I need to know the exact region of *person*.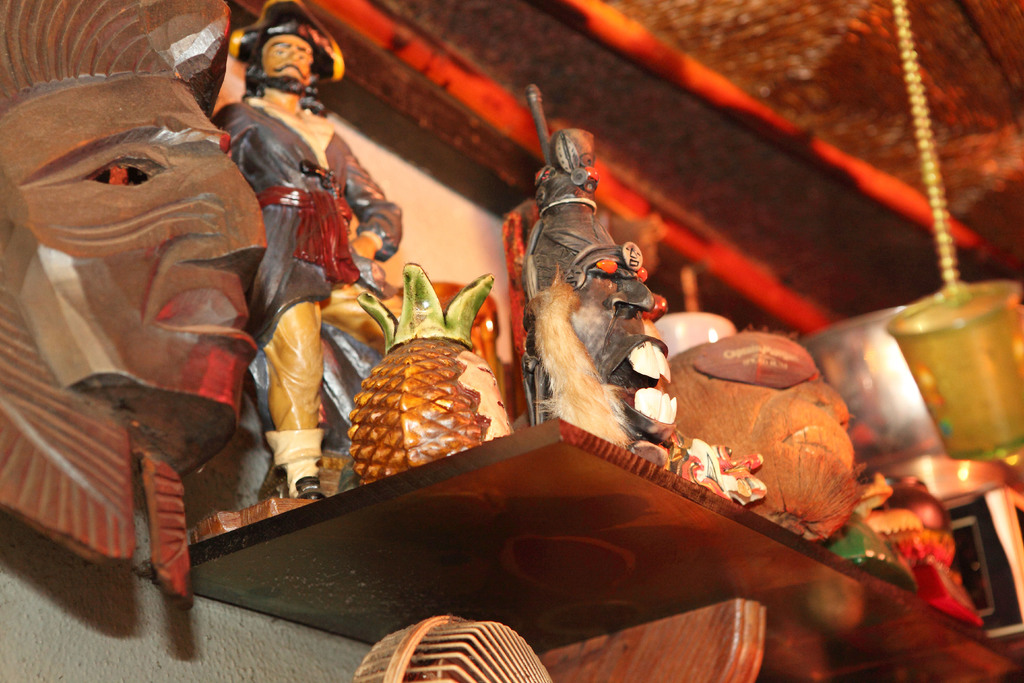
Region: 209/3/381/517.
